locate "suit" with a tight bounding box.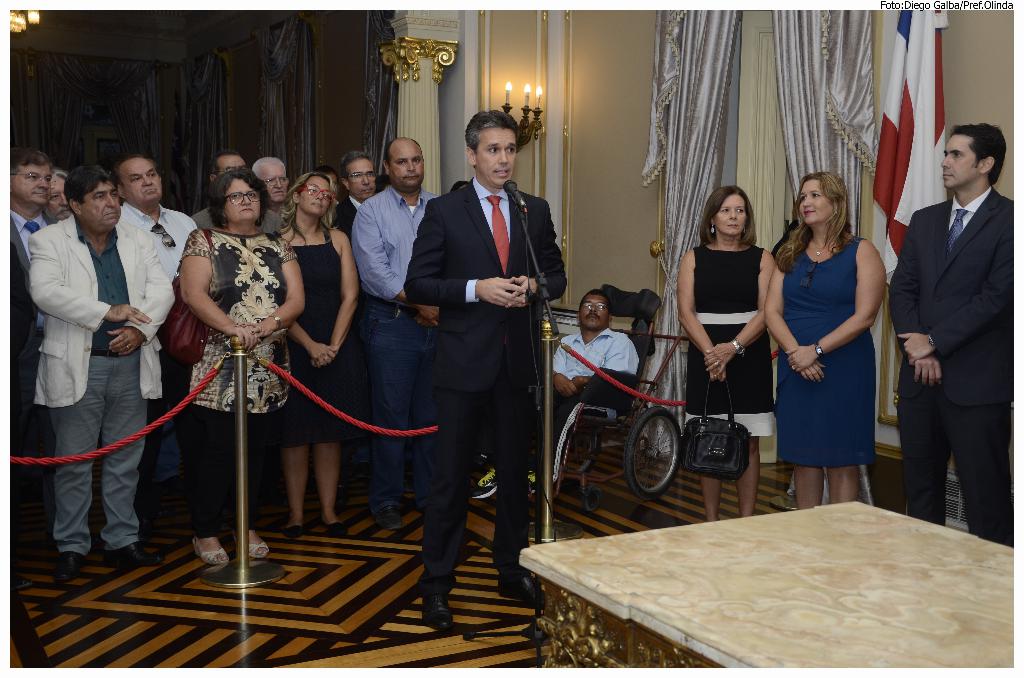
[330, 194, 360, 480].
